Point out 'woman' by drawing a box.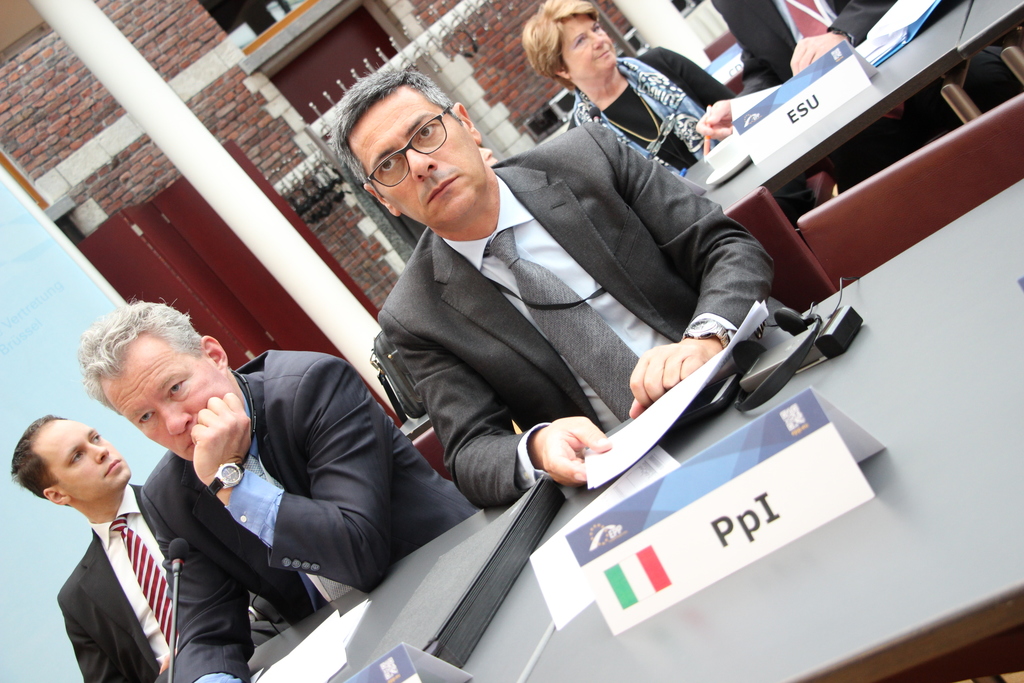
(x1=520, y1=0, x2=737, y2=179).
